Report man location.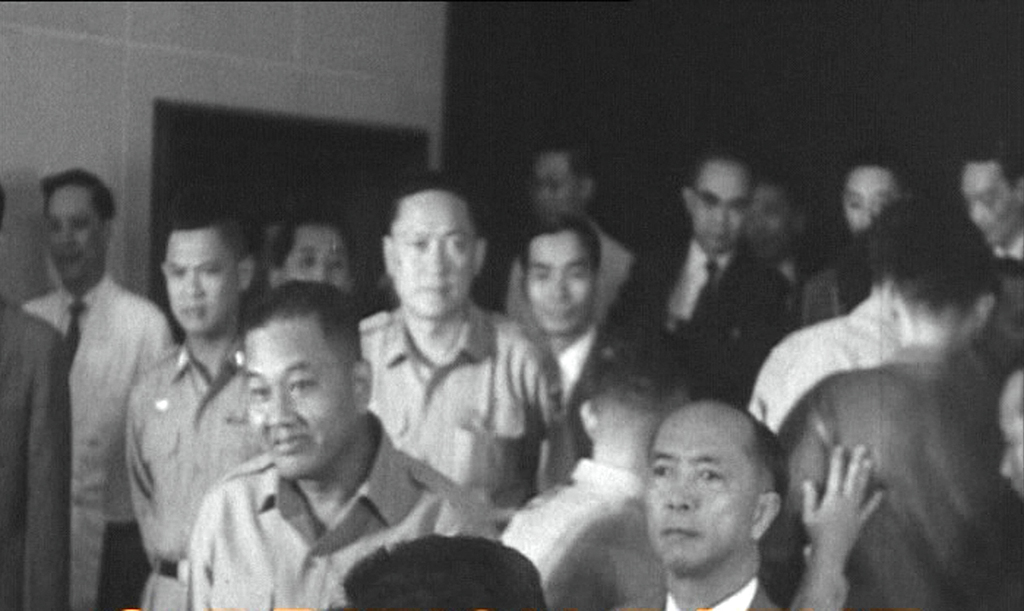
Report: bbox(944, 148, 1023, 280).
